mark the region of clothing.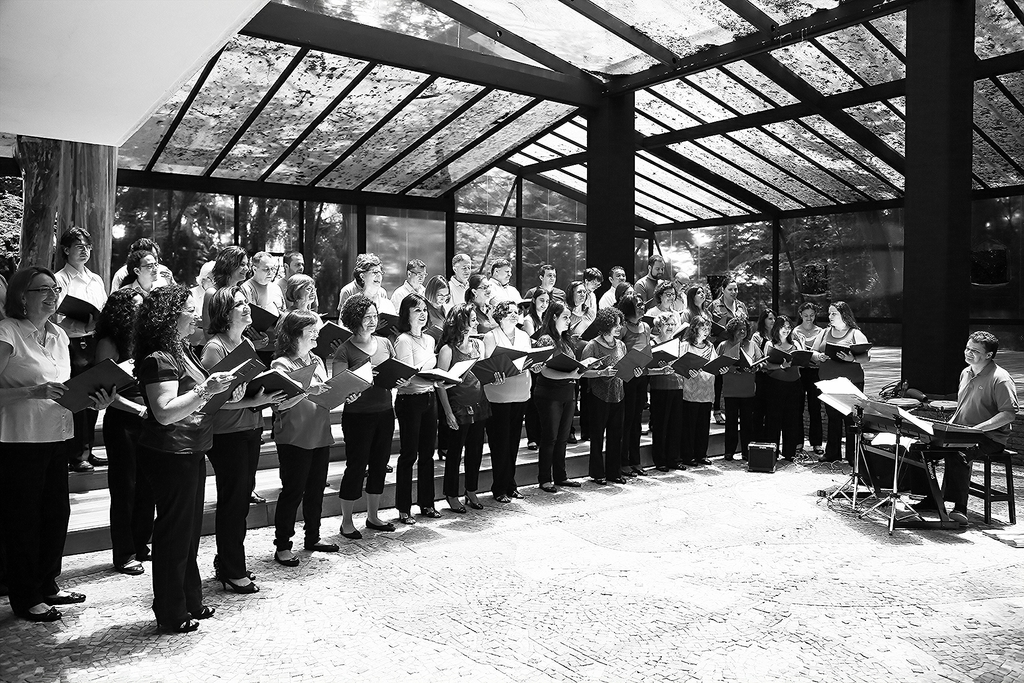
Region: (left=213, top=339, right=253, bottom=569).
